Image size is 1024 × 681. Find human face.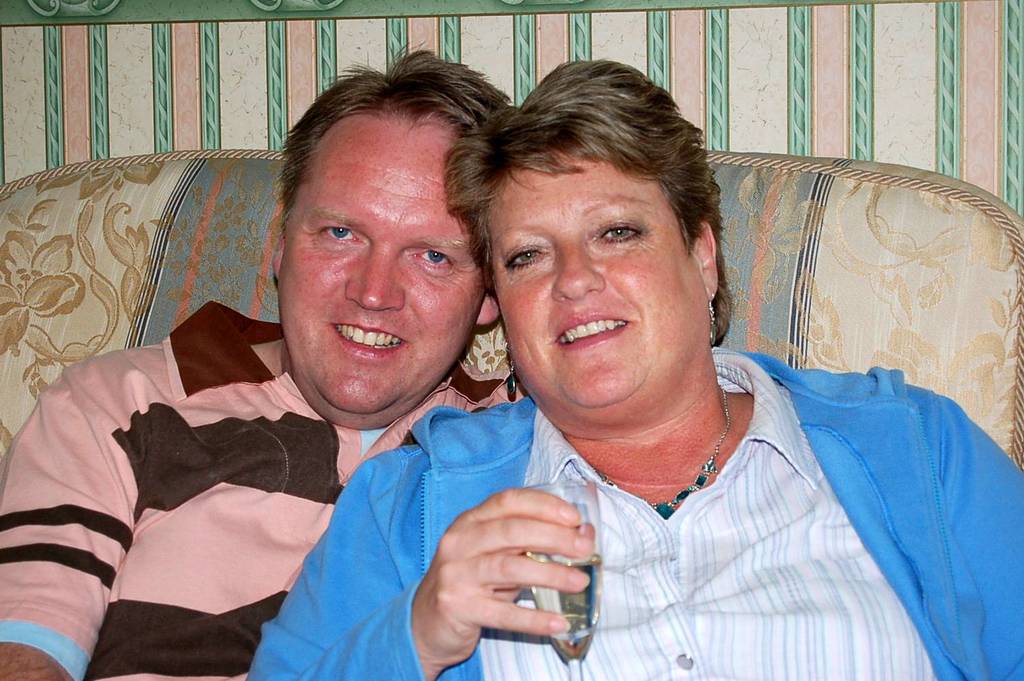
l=278, t=118, r=485, b=413.
